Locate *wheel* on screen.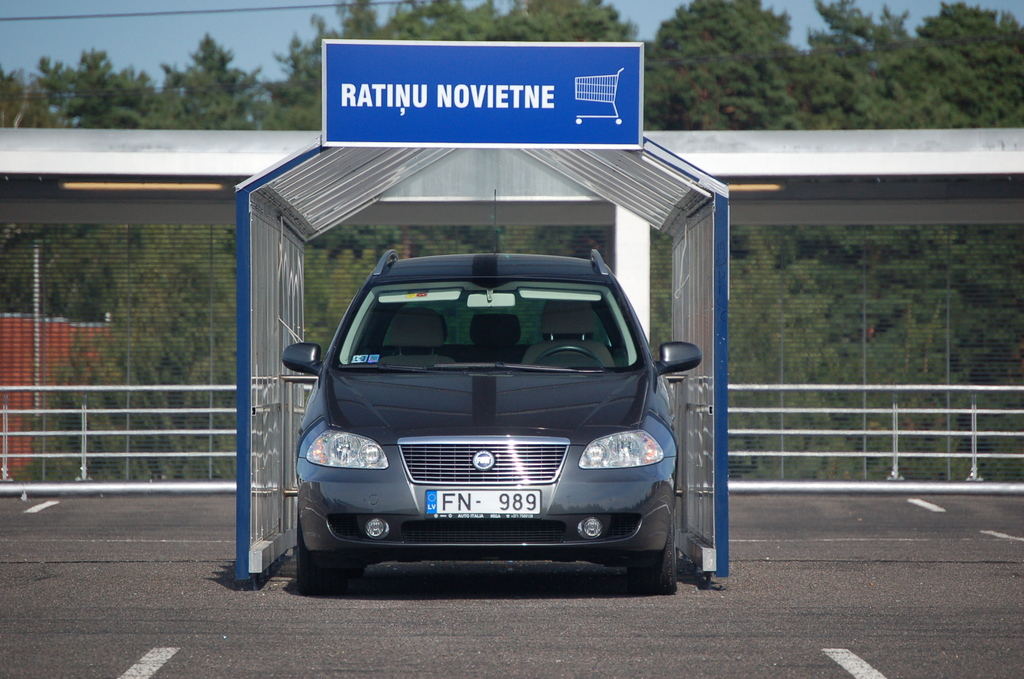
On screen at <region>344, 564, 364, 581</region>.
